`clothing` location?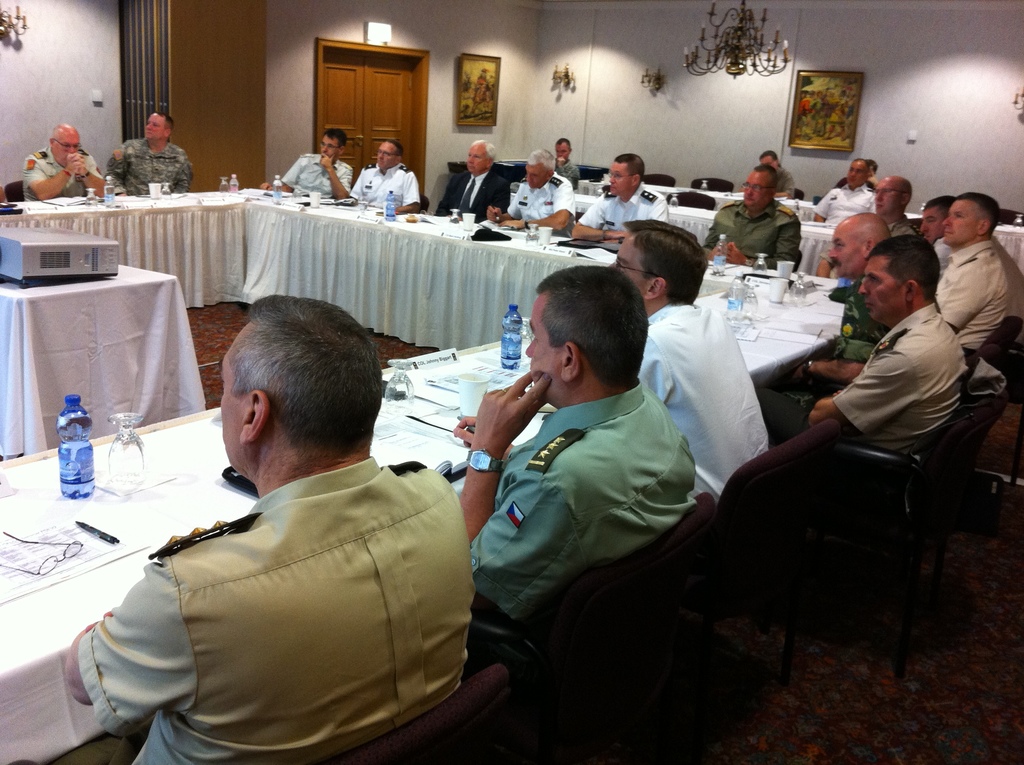
[474,75,486,105]
